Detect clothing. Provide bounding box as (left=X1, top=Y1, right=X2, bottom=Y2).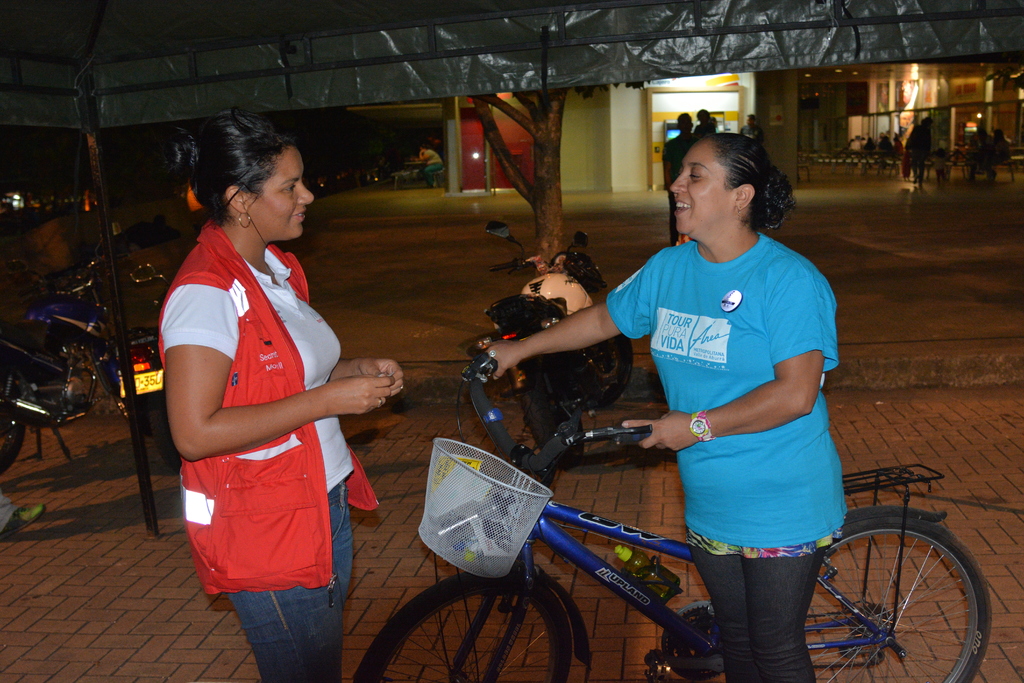
(left=902, top=128, right=922, bottom=184).
